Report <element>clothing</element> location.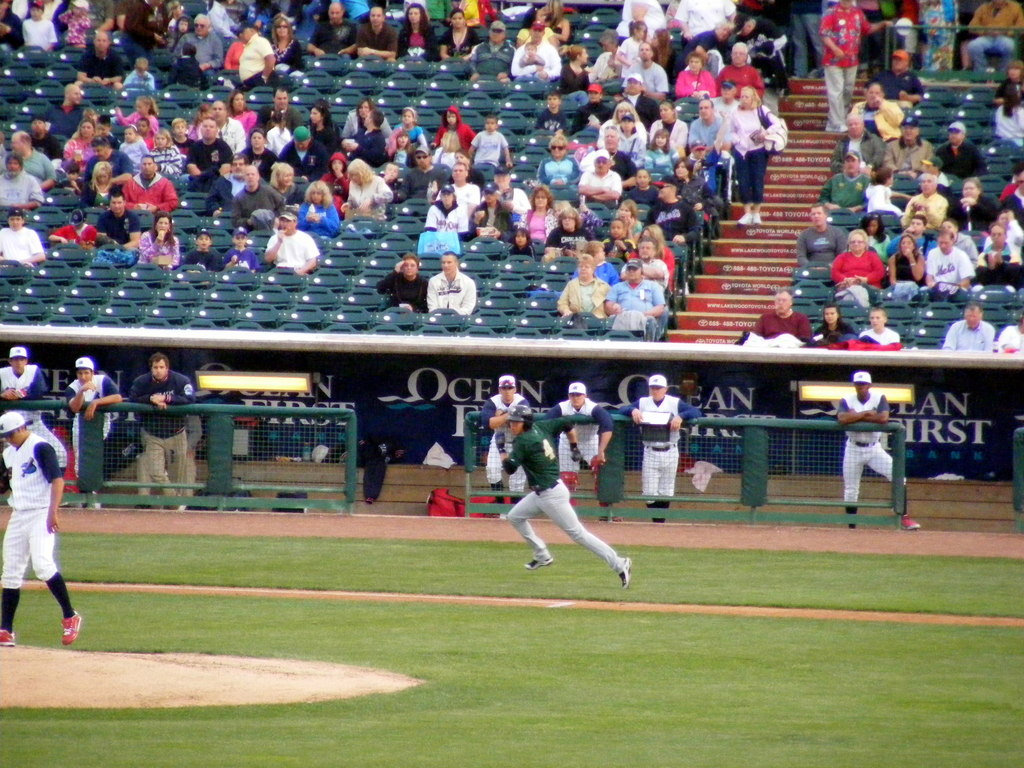
Report: box=[961, 0, 1023, 76].
